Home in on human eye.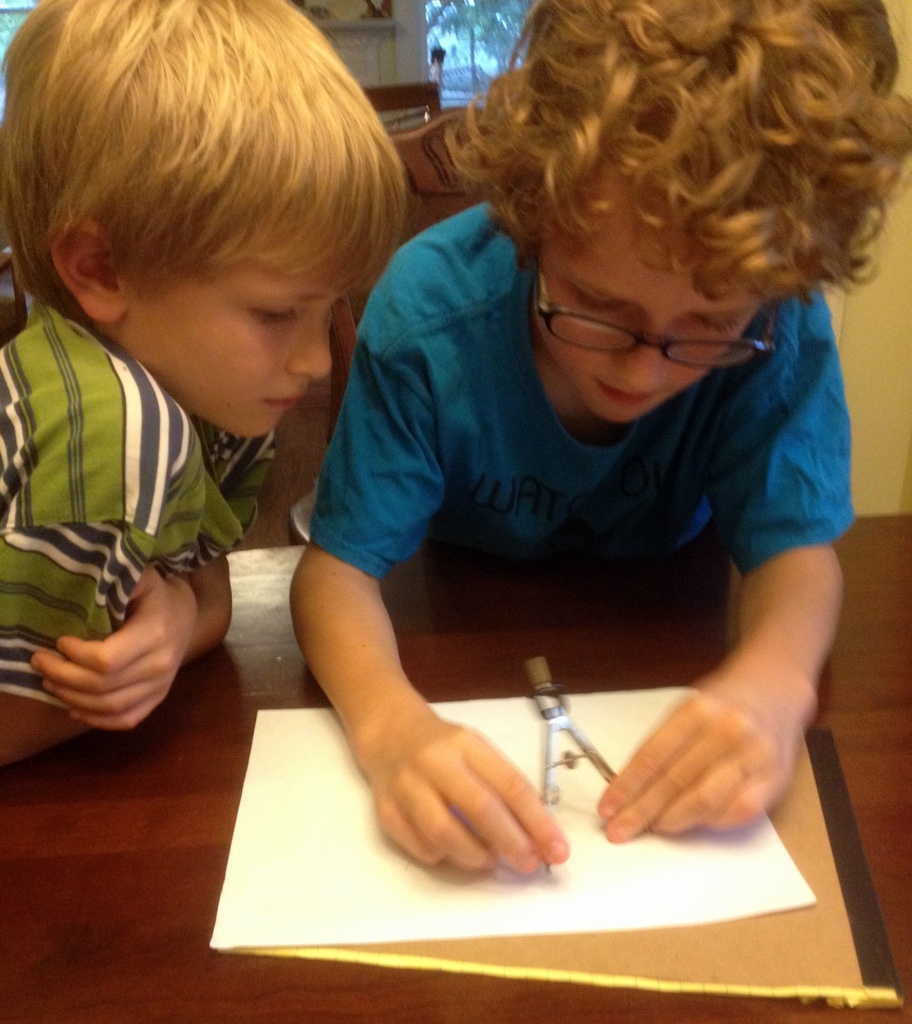
Homed in at BBox(252, 298, 303, 336).
